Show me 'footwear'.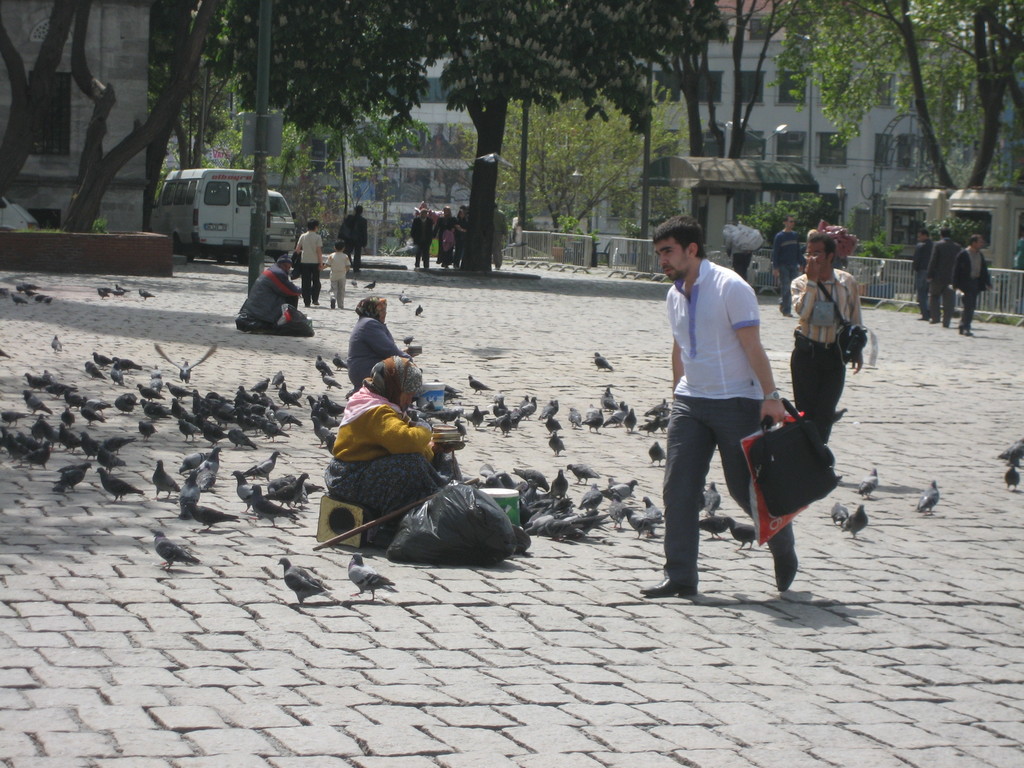
'footwear' is here: [left=311, top=296, right=323, bottom=305].
